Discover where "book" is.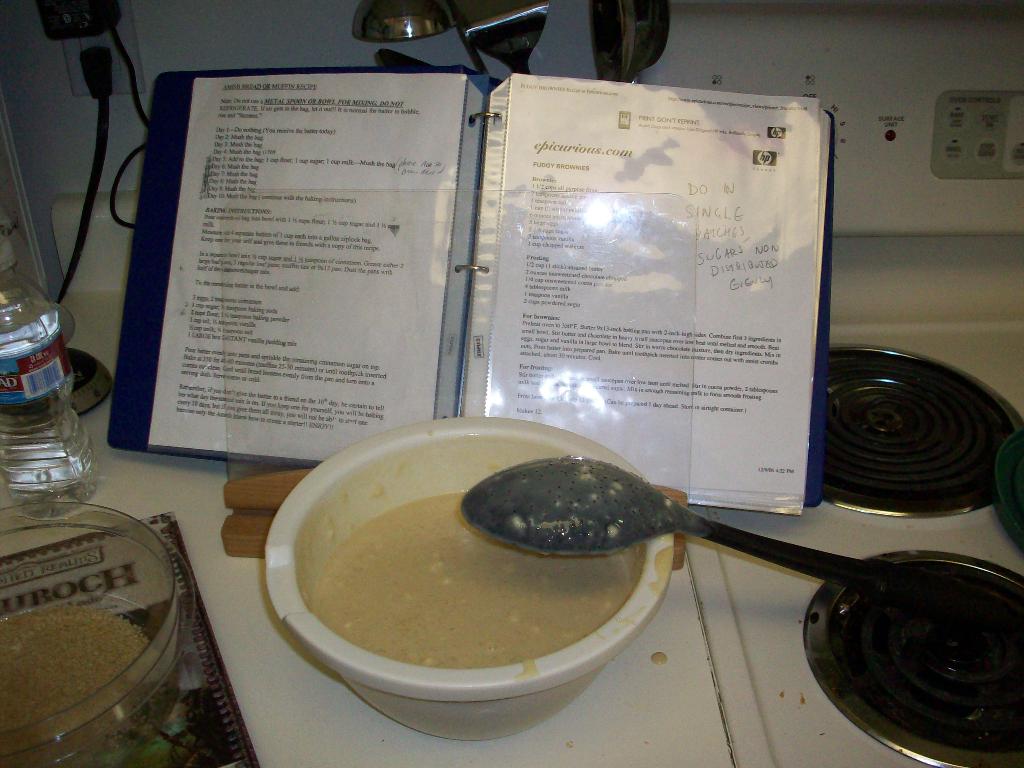
Discovered at bbox=[103, 68, 837, 516].
